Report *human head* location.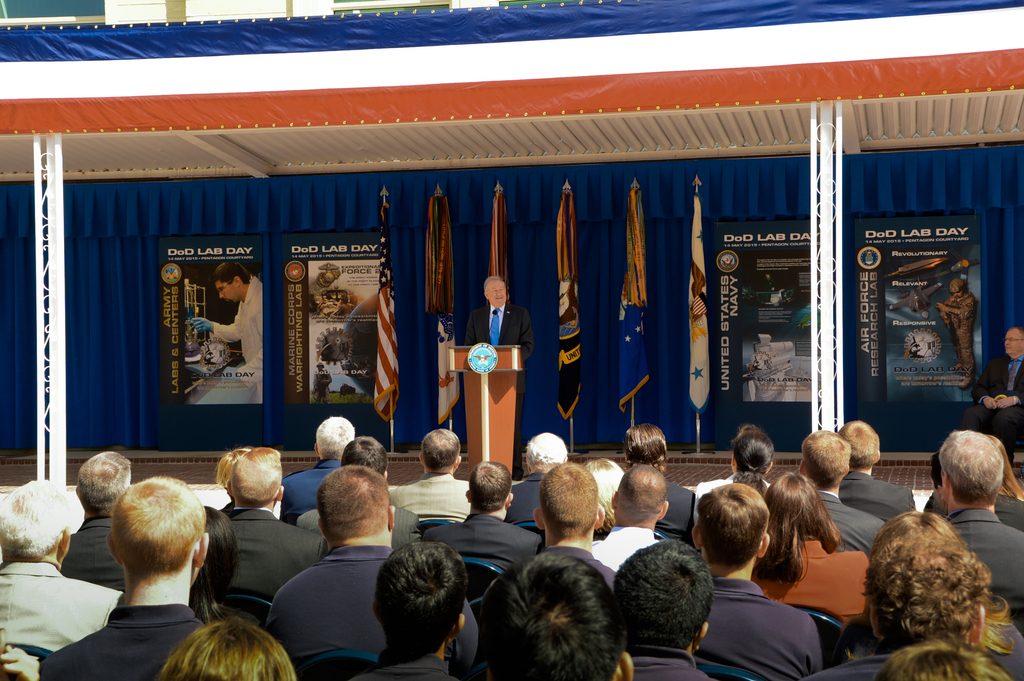
Report: locate(104, 477, 207, 587).
